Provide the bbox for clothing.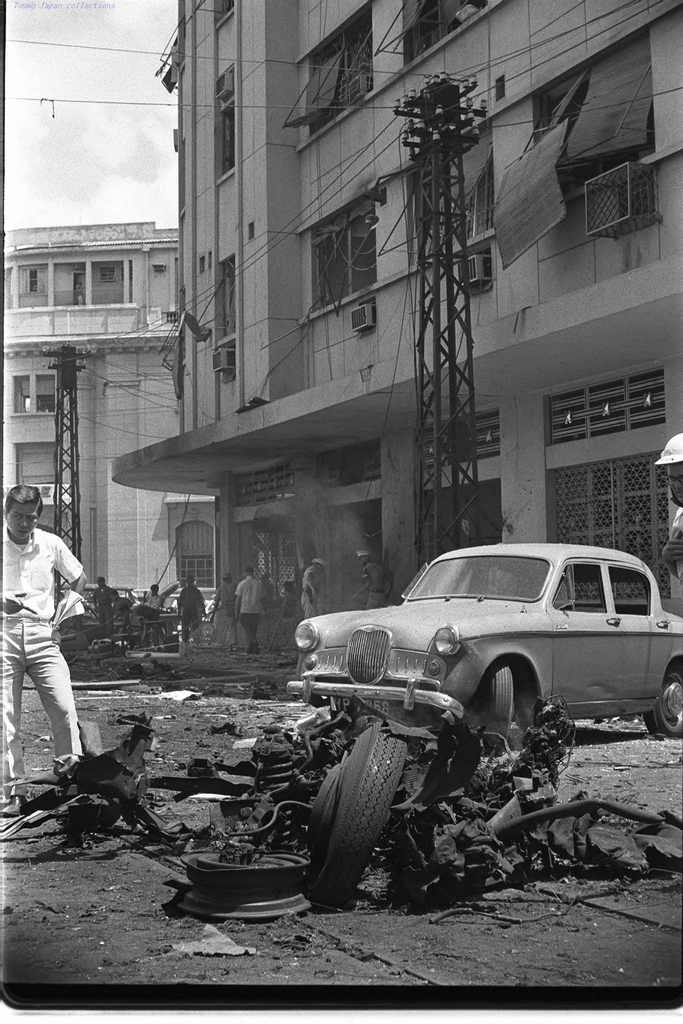
rect(112, 595, 129, 627).
